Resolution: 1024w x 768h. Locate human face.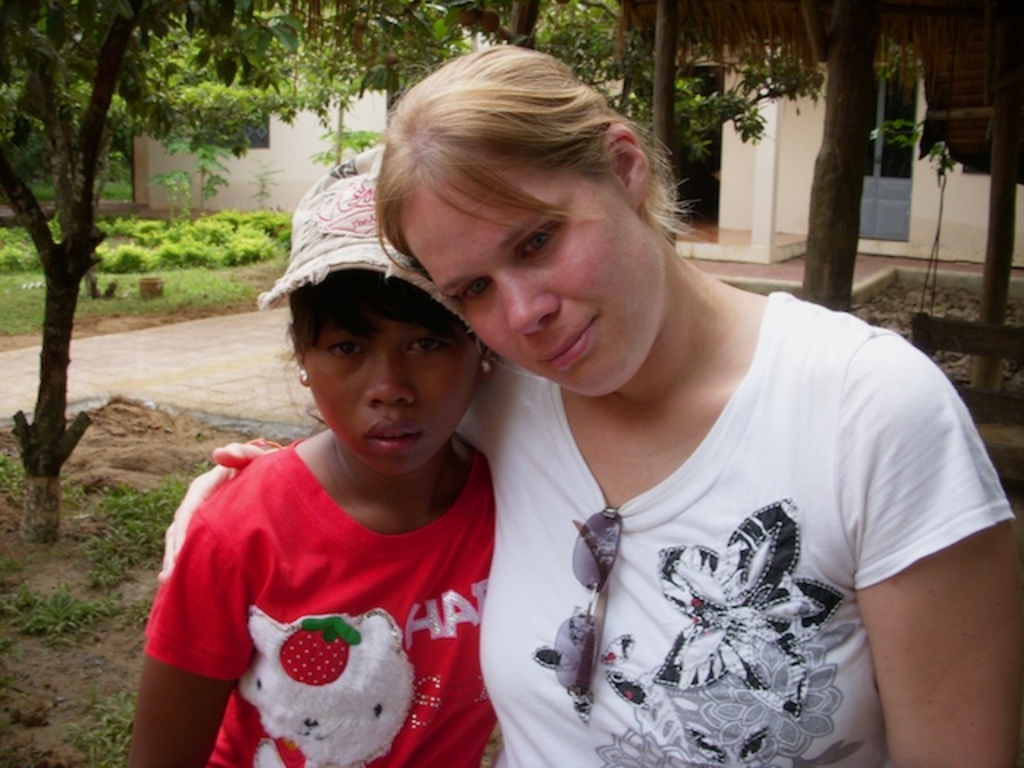
region(299, 306, 478, 482).
